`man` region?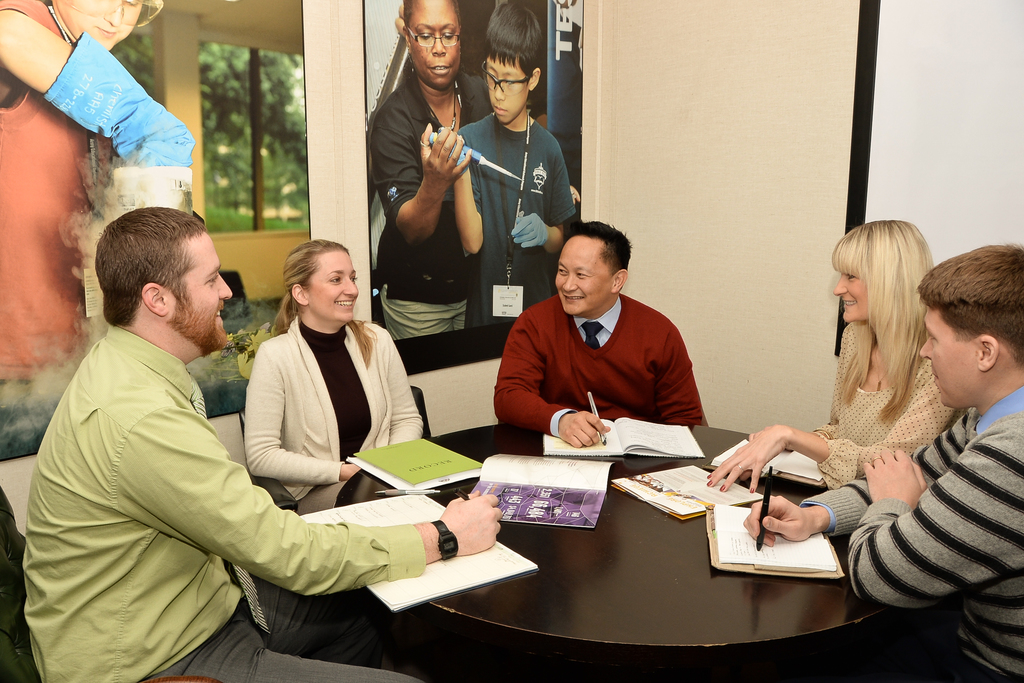
bbox(60, 168, 444, 664)
